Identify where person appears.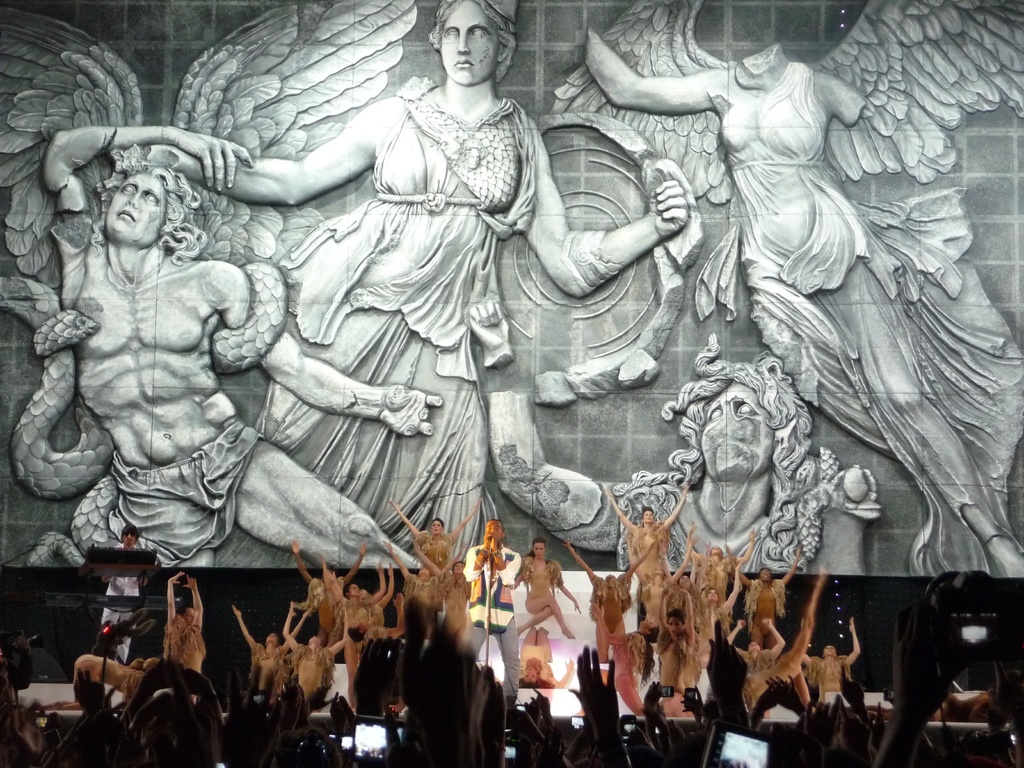
Appears at (x1=567, y1=13, x2=1023, y2=584).
